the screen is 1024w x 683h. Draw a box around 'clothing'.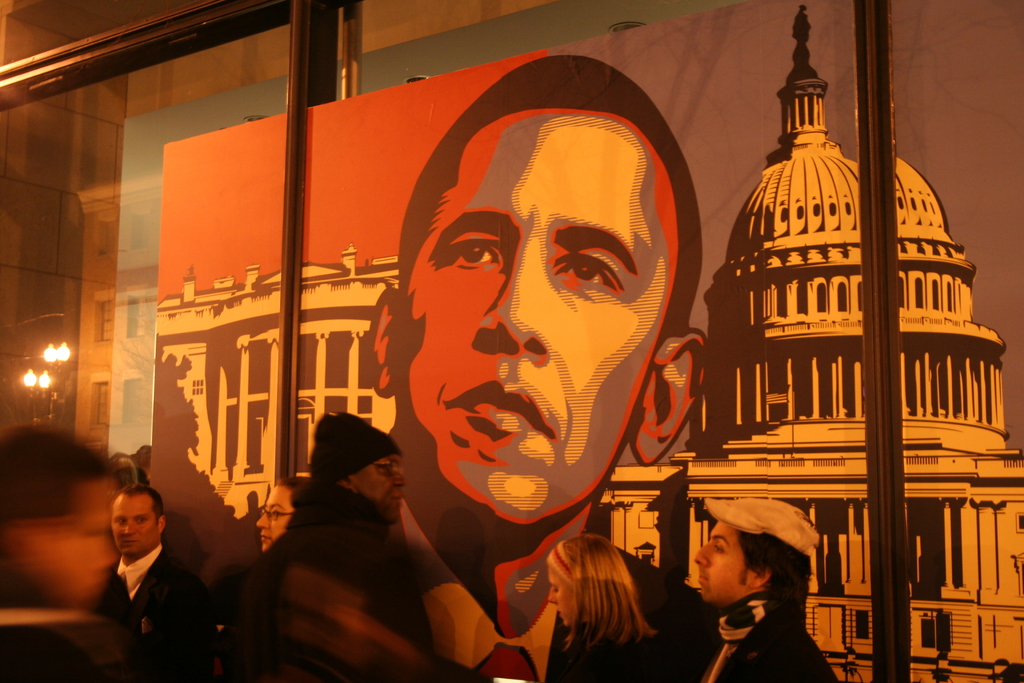
box=[81, 518, 218, 671].
